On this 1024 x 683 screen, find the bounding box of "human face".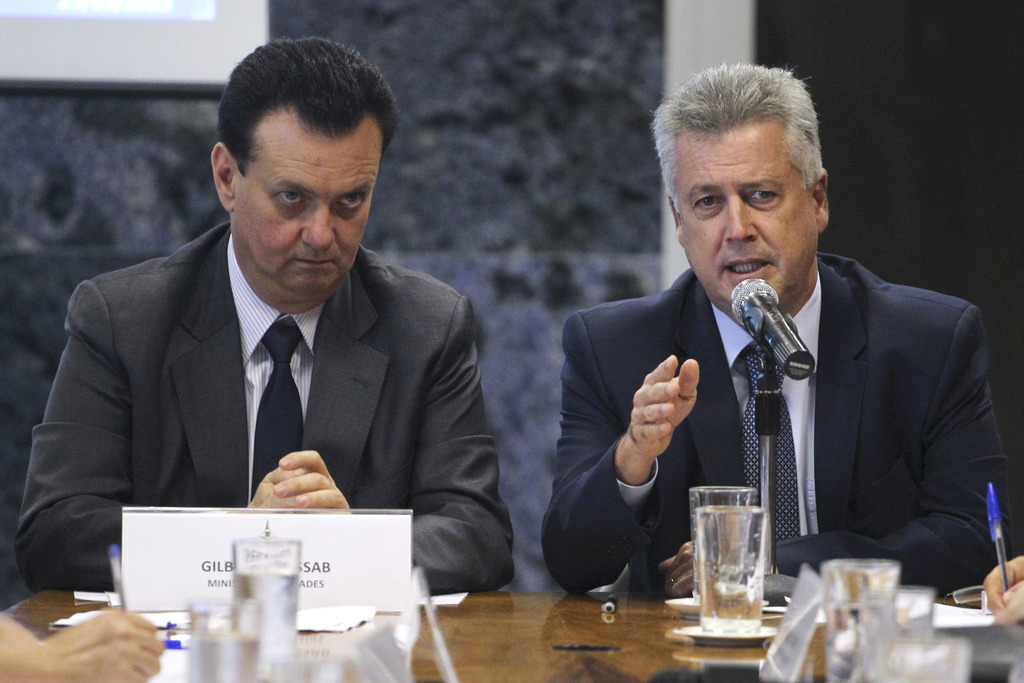
Bounding box: (676, 122, 812, 307).
